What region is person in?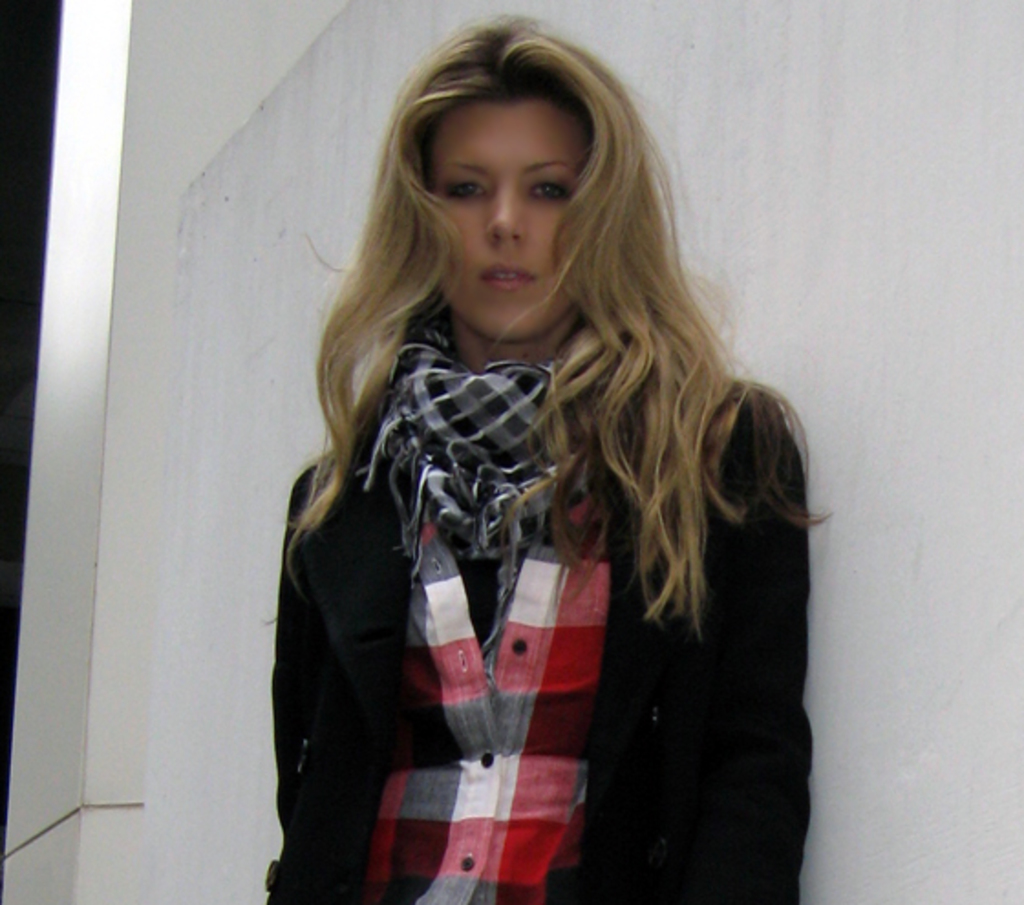
bbox=[287, 9, 808, 903].
